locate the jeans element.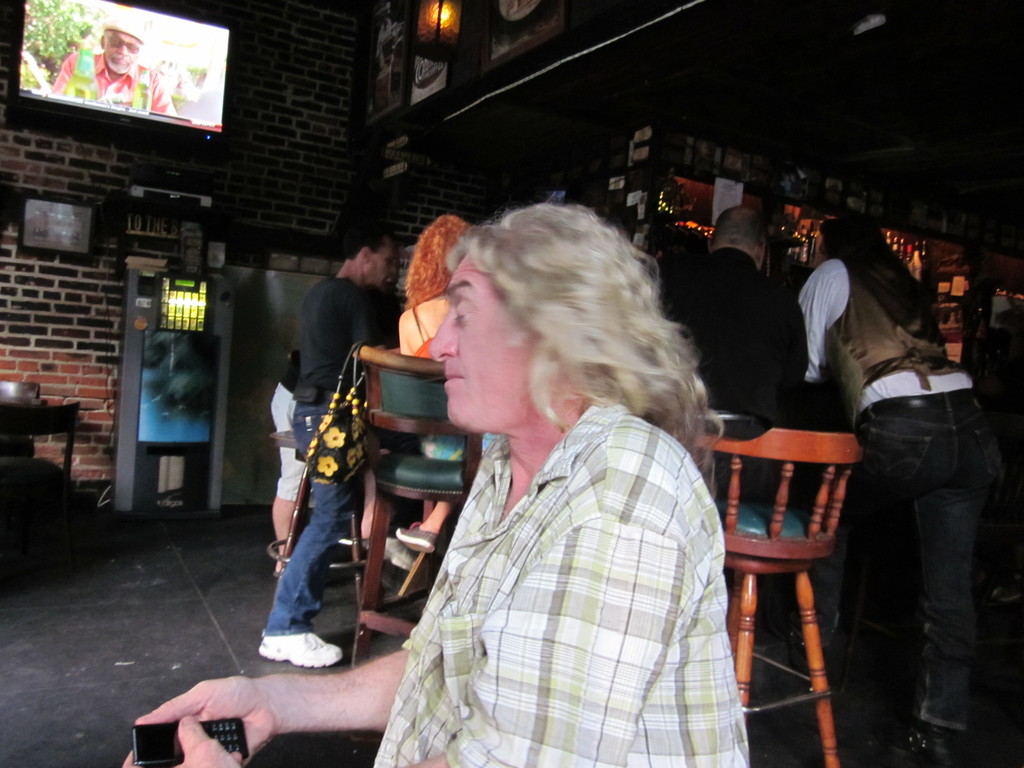
Element bbox: region(264, 402, 361, 636).
